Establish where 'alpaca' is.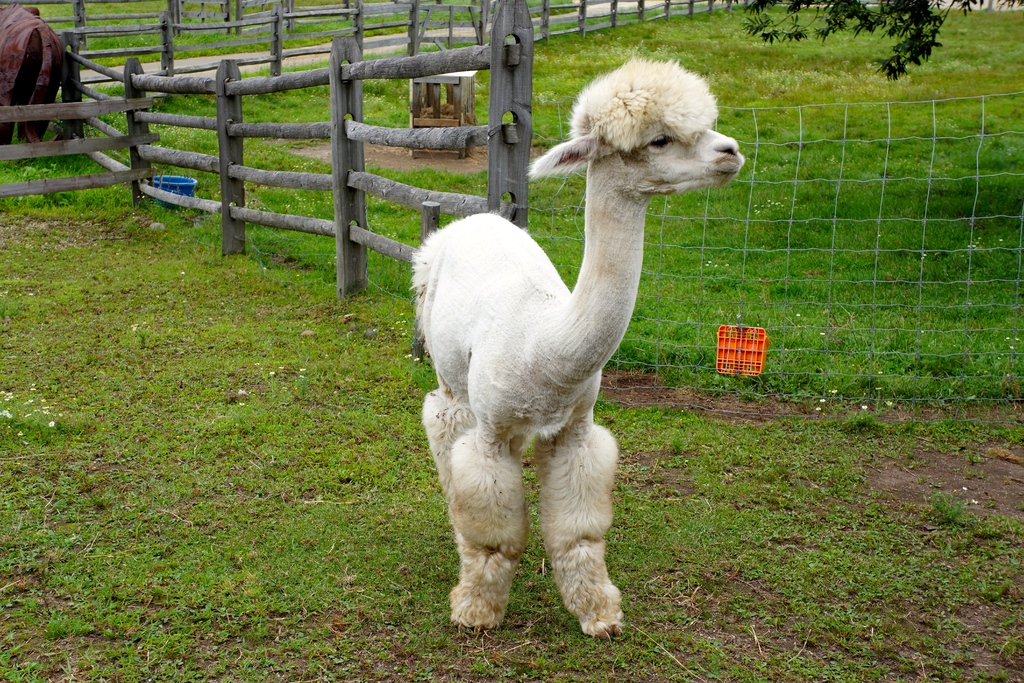
Established at locate(404, 53, 747, 645).
